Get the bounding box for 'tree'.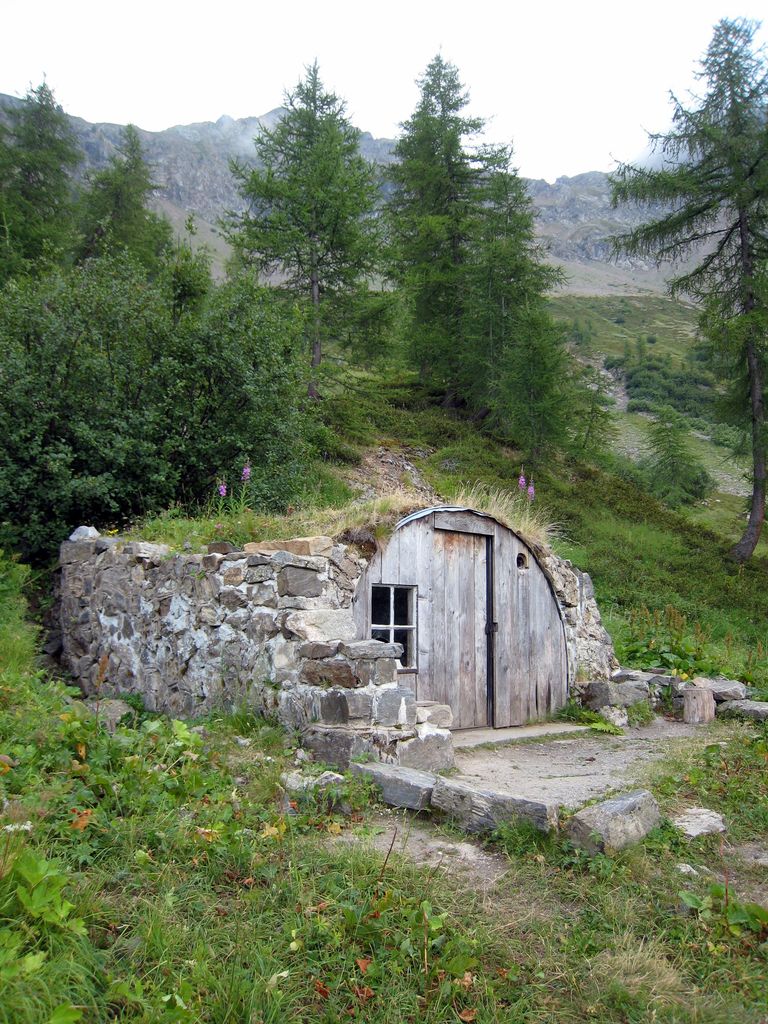
l=583, t=8, r=767, b=580.
